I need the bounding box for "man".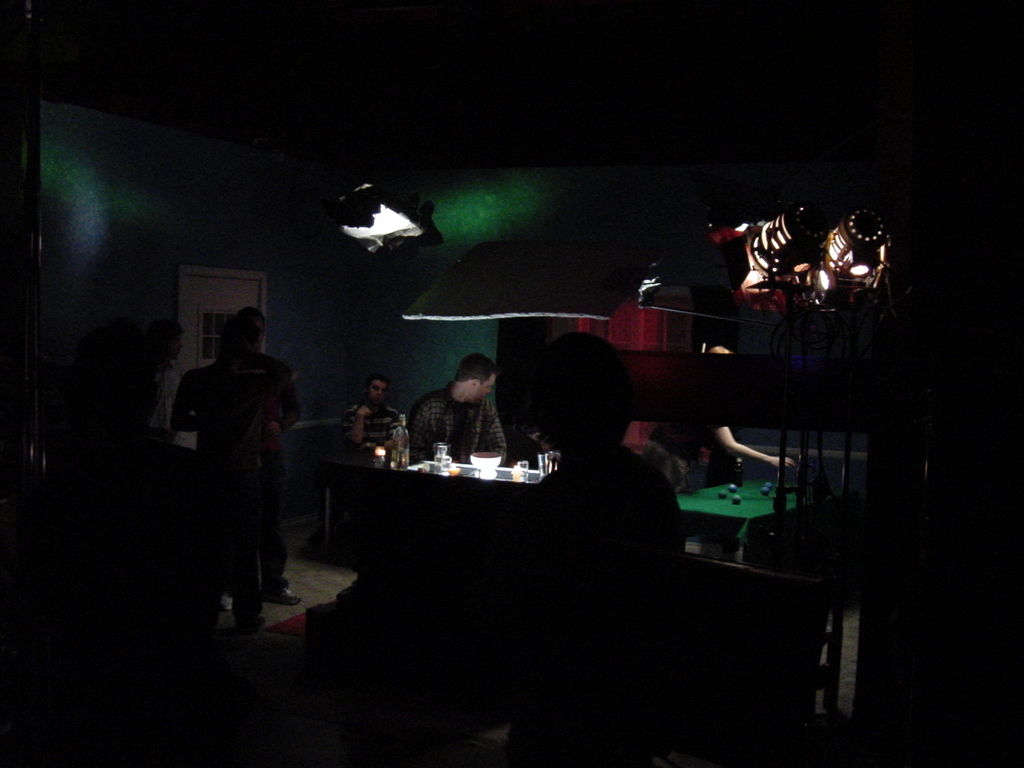
Here it is: left=106, top=319, right=199, bottom=472.
